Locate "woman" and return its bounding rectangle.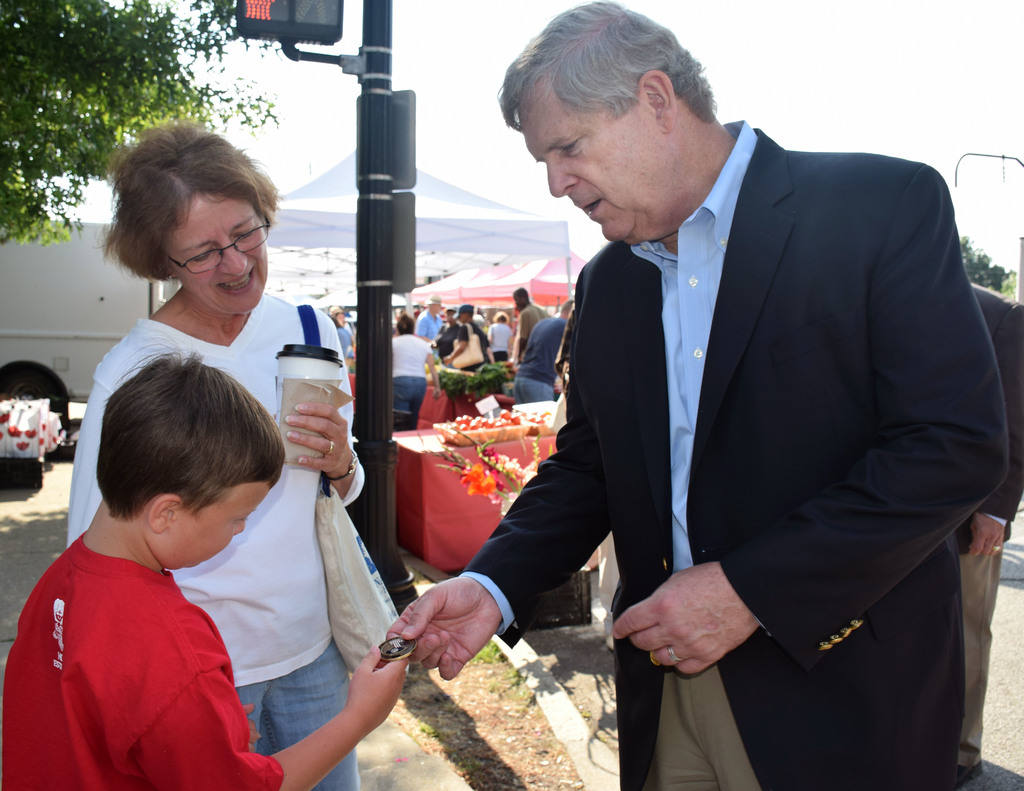
62/116/362/790.
